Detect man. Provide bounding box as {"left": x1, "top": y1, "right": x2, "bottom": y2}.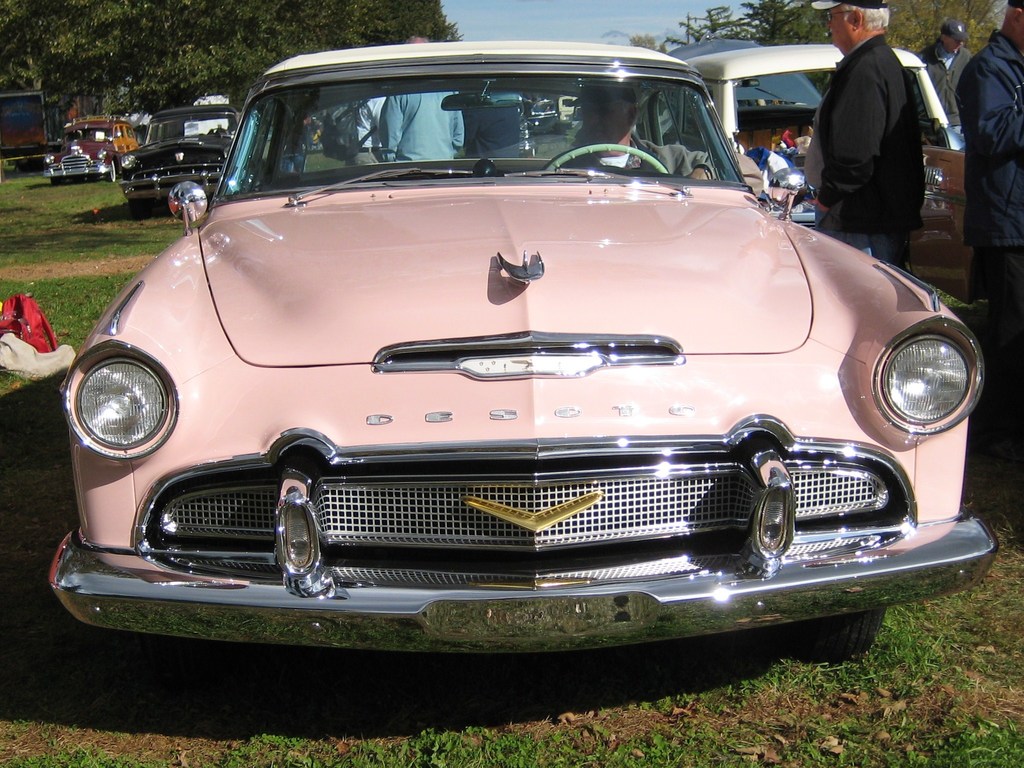
{"left": 959, "top": 0, "right": 1023, "bottom": 501}.
